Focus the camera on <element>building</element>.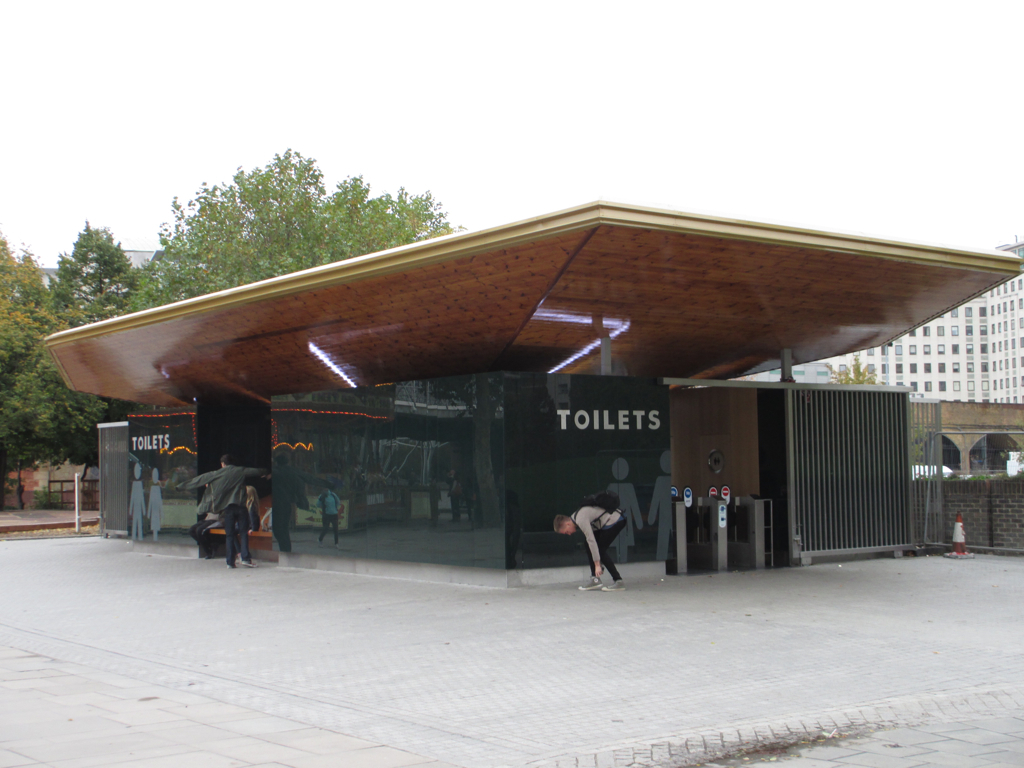
Focus region: (left=826, top=244, right=1023, bottom=403).
